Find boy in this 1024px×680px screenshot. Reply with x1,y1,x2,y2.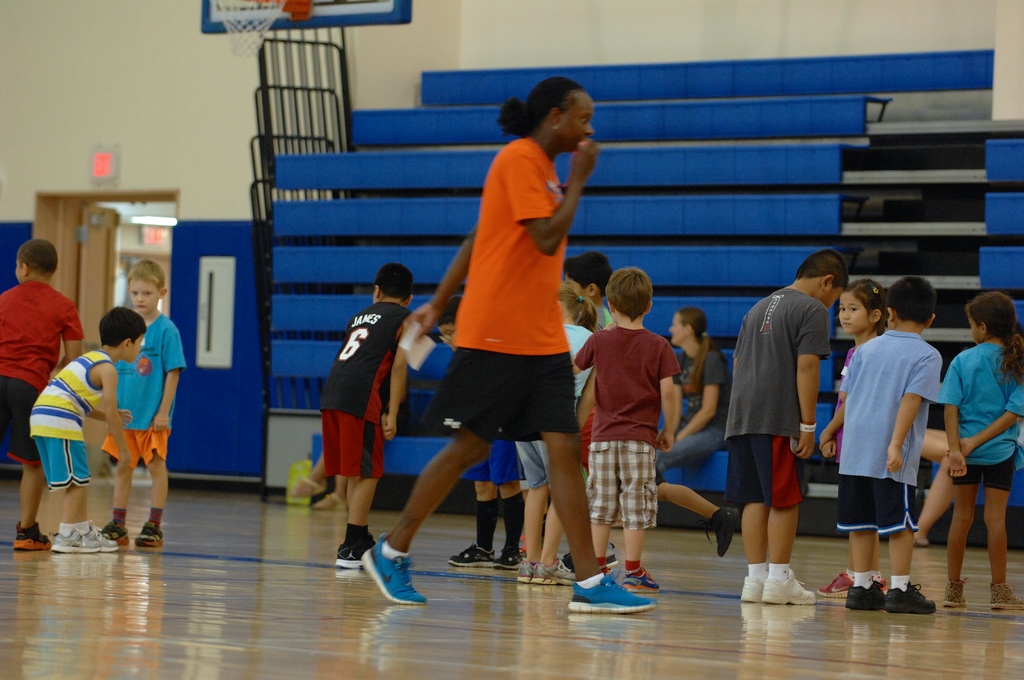
101,260,186,547.
